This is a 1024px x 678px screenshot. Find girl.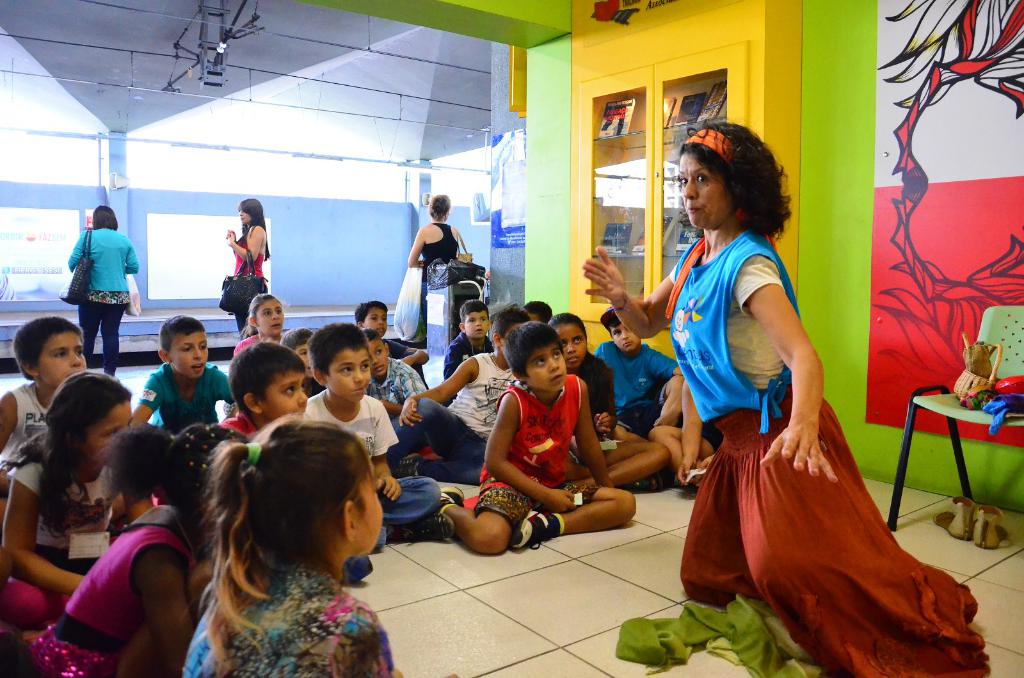
Bounding box: [3,378,154,626].
